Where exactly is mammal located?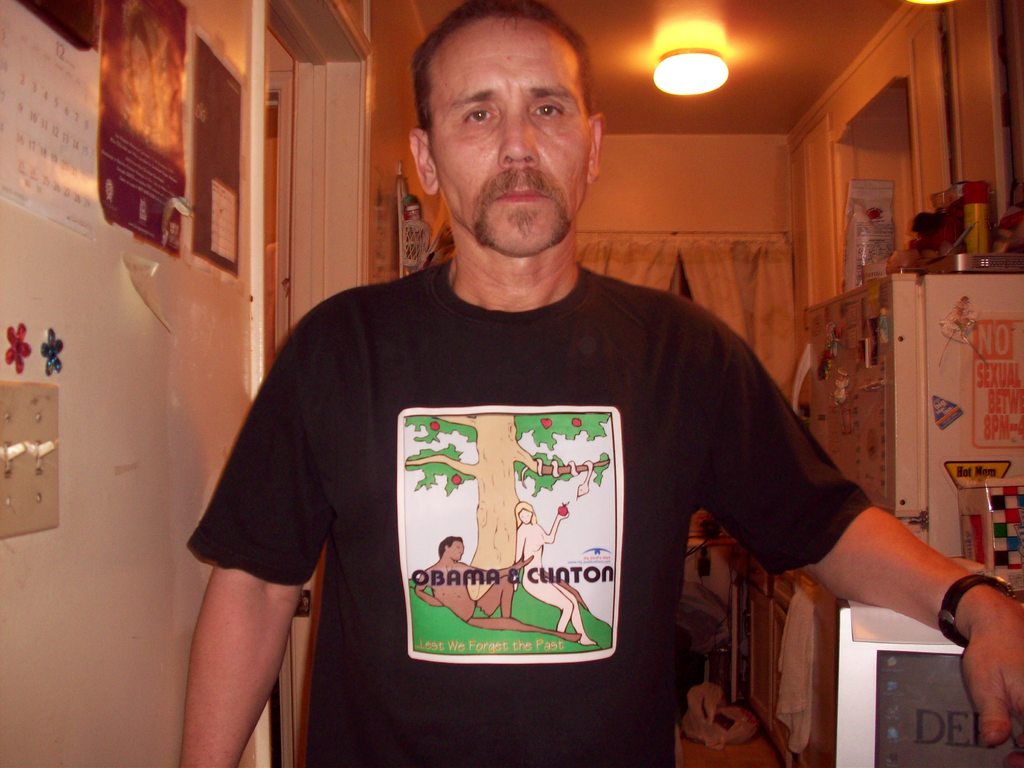
Its bounding box is crop(411, 531, 577, 641).
